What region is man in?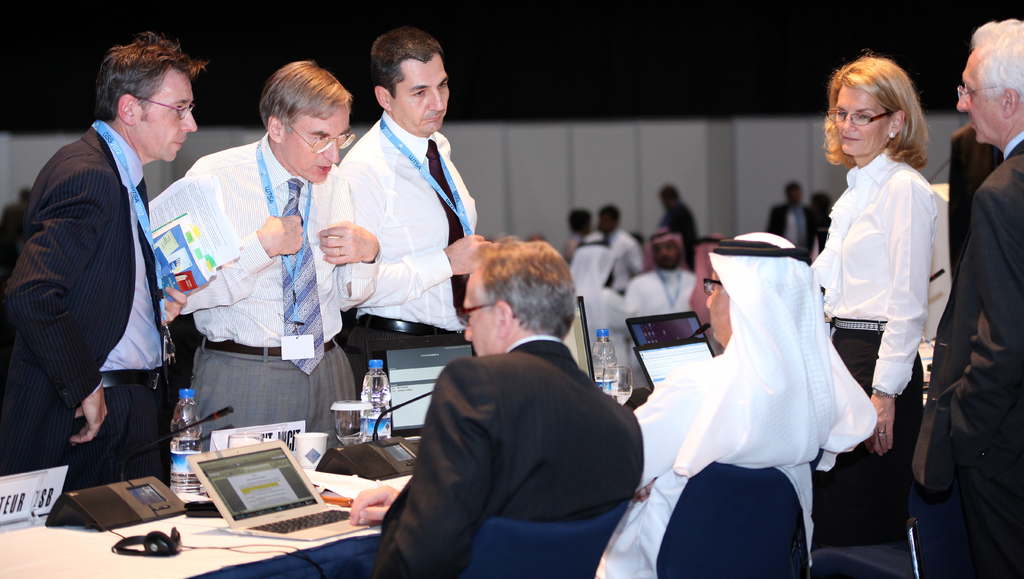
pyautogui.locateOnScreen(595, 224, 874, 578).
